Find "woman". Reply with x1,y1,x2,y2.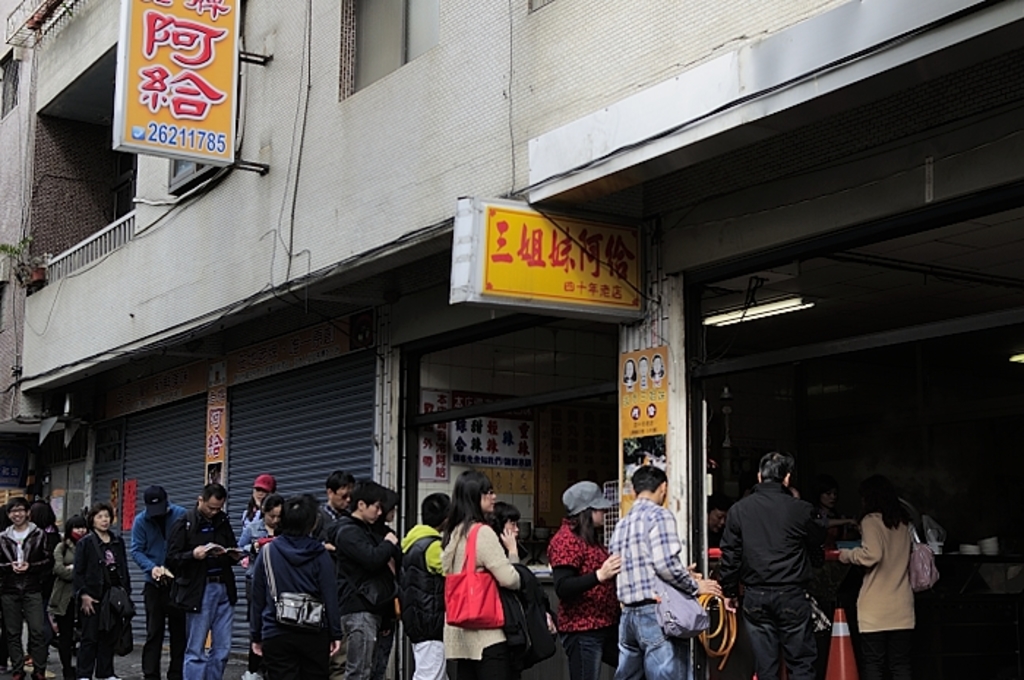
233,491,290,566.
